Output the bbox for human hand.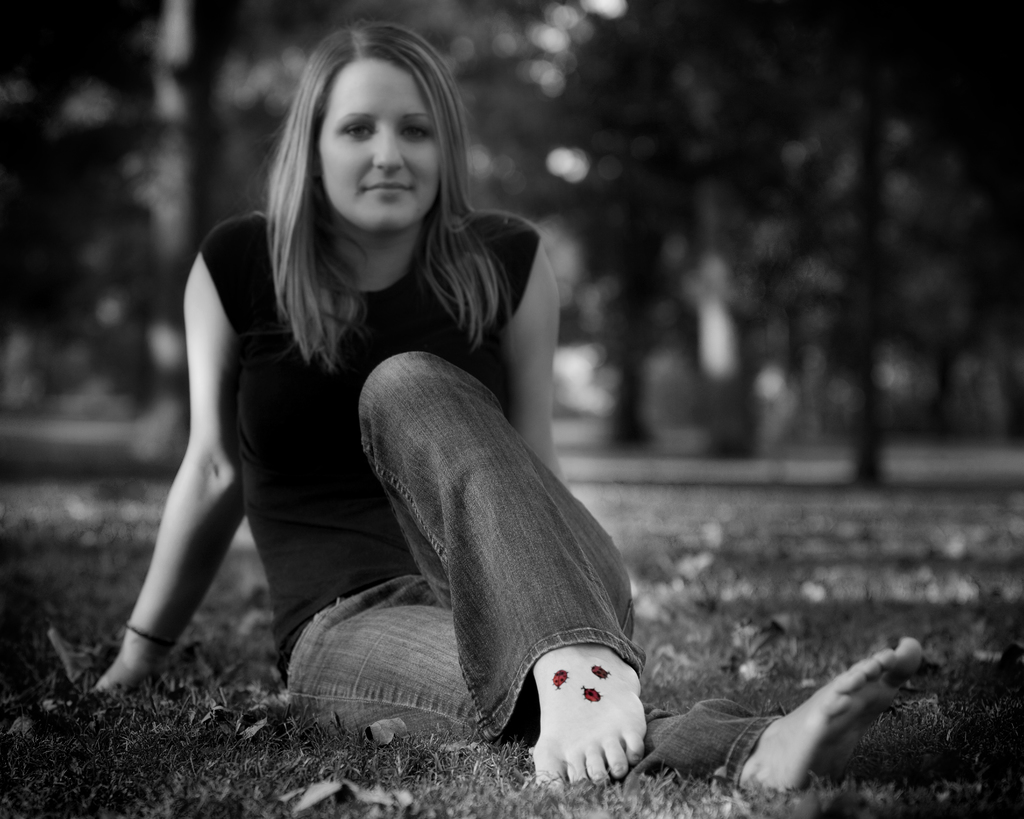
Rect(40, 696, 78, 713).
